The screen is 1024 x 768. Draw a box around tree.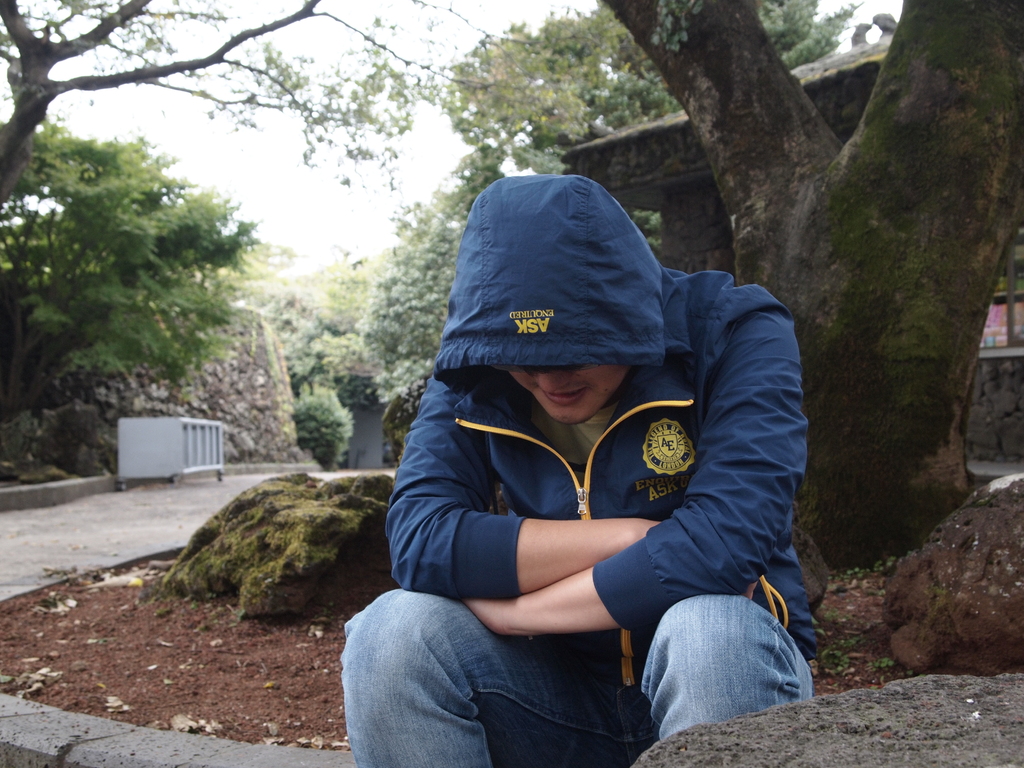
<box>0,101,274,463</box>.
